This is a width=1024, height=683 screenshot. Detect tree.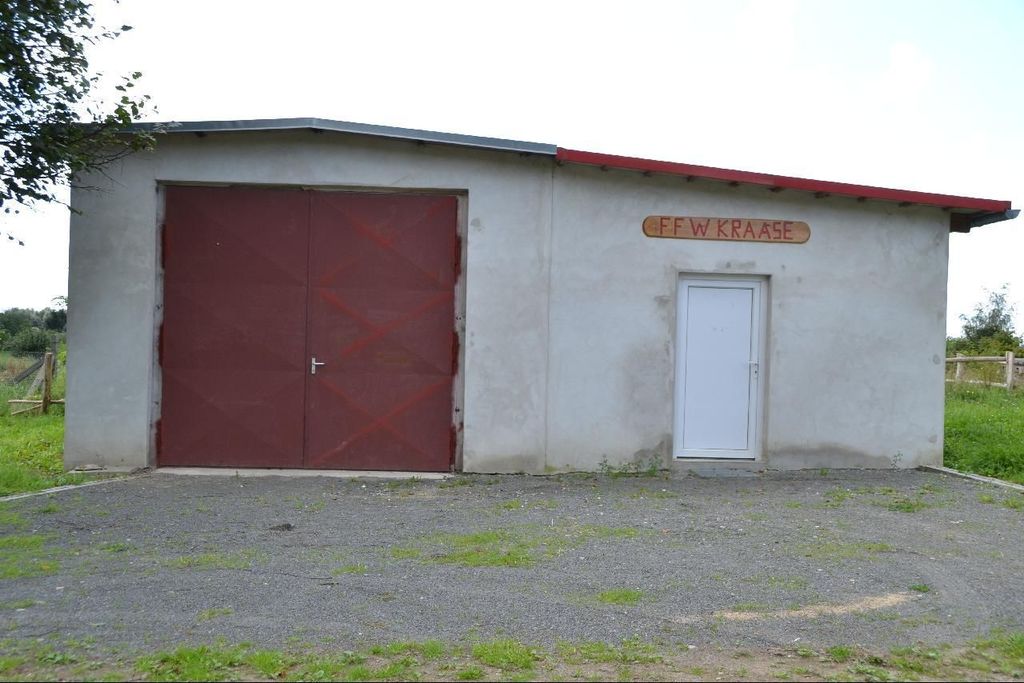
0:0:180:248.
